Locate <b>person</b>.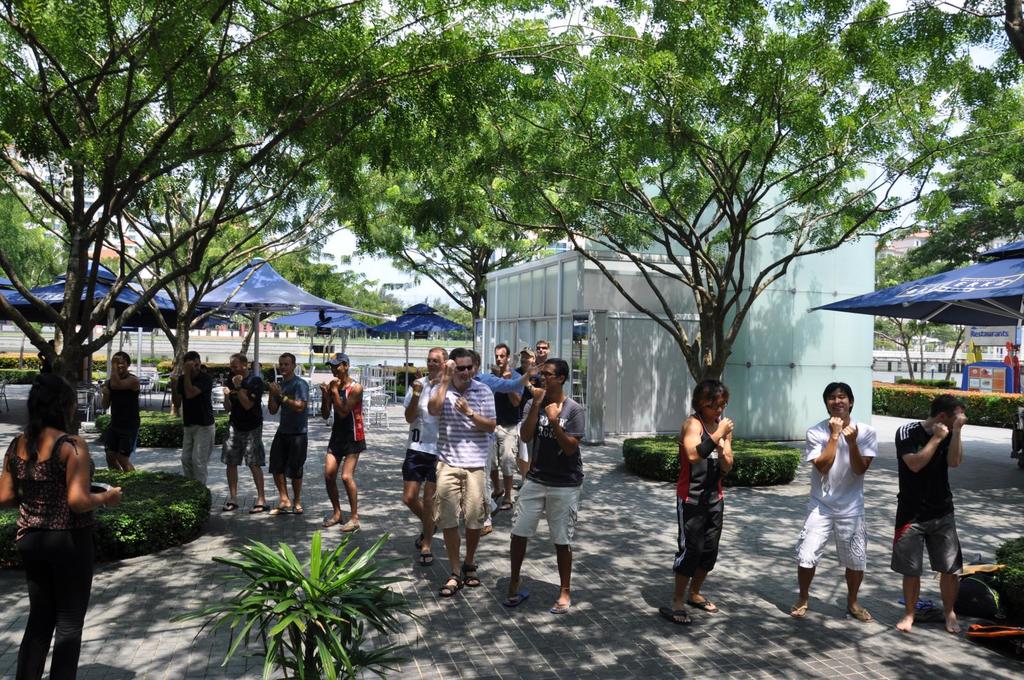
Bounding box: locate(98, 355, 147, 476).
